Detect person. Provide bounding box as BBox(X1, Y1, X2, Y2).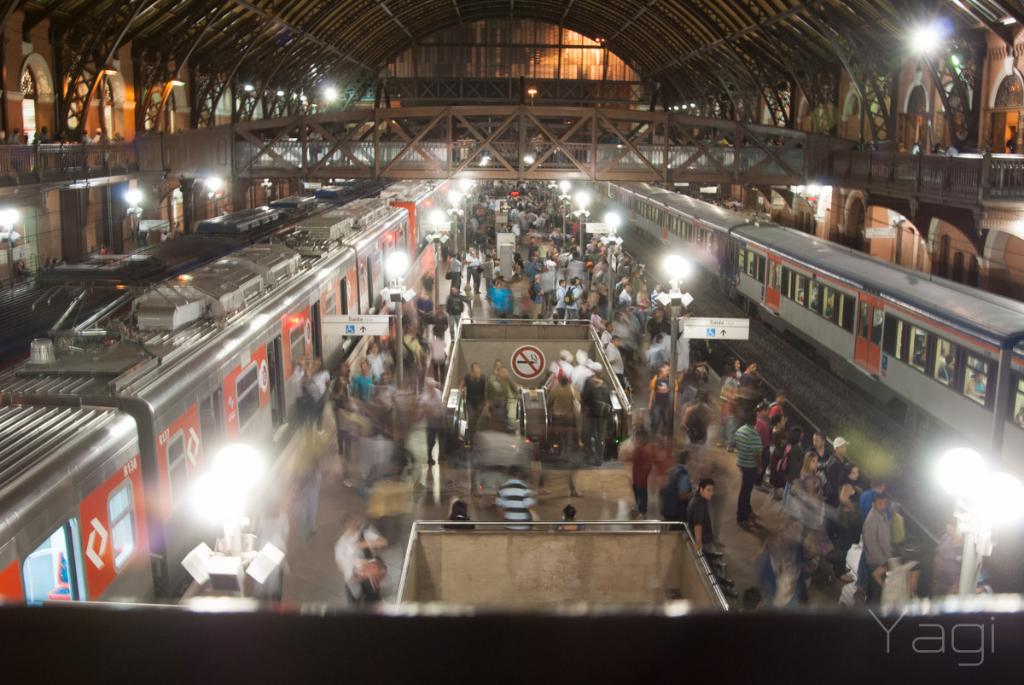
BBox(487, 363, 517, 424).
